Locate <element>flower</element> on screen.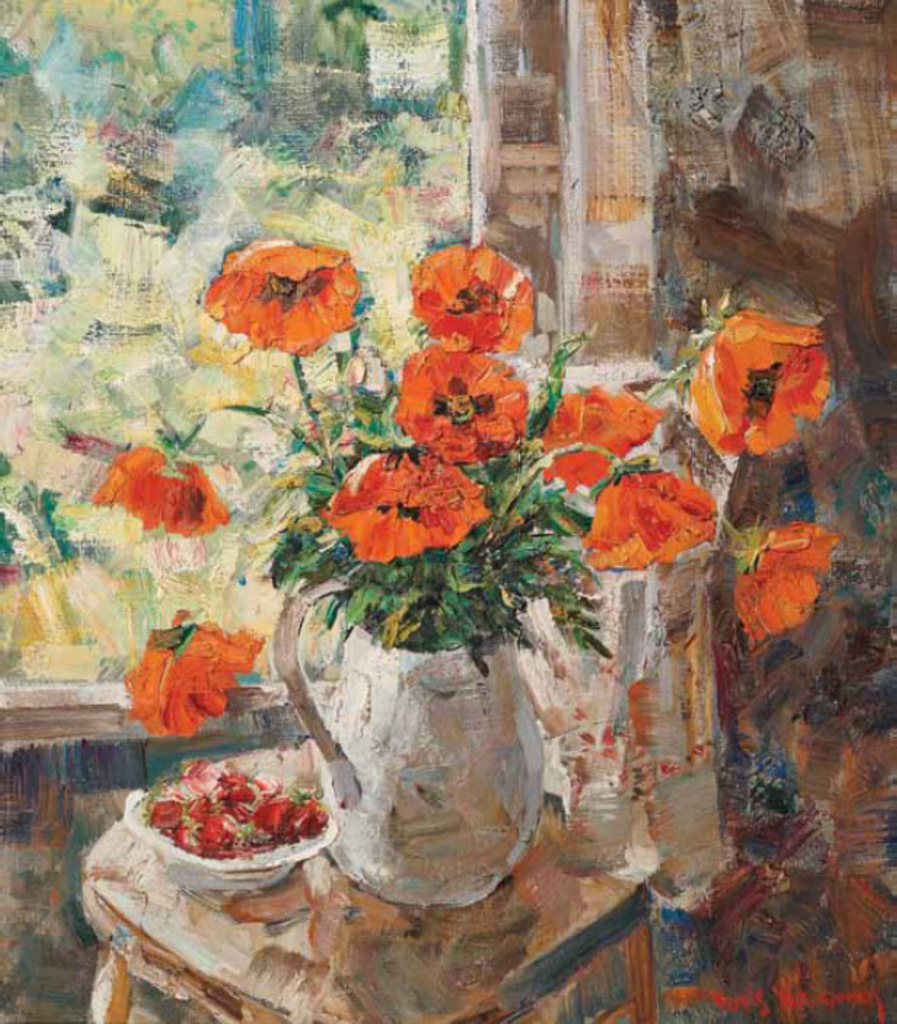
On screen at <box>193,238,364,356</box>.
